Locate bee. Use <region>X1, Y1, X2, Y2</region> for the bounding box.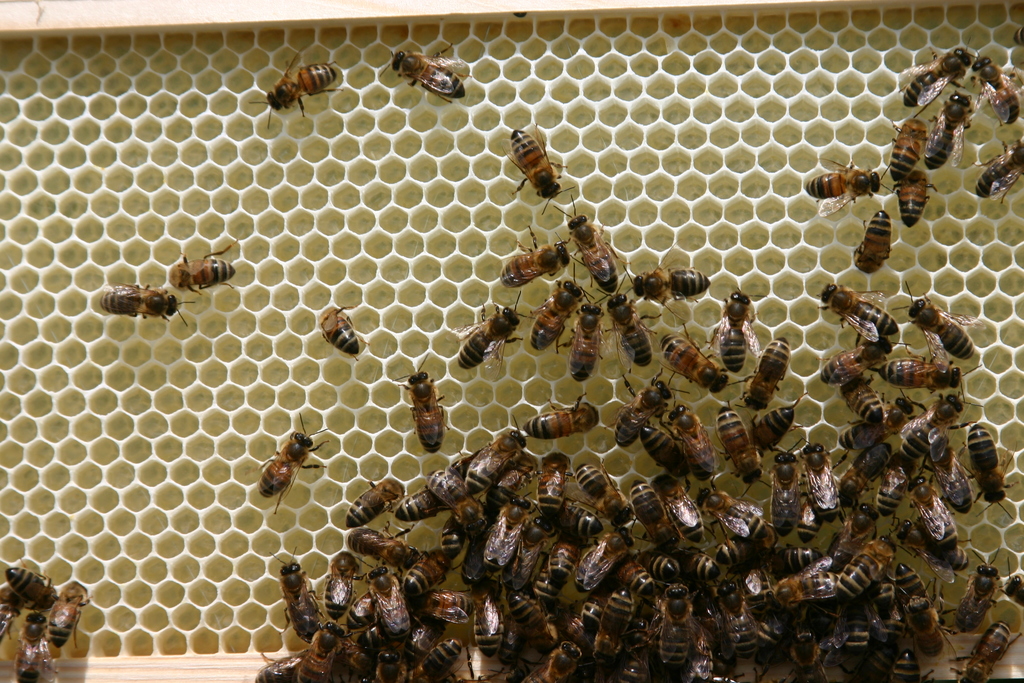
<region>273, 524, 335, 641</region>.
